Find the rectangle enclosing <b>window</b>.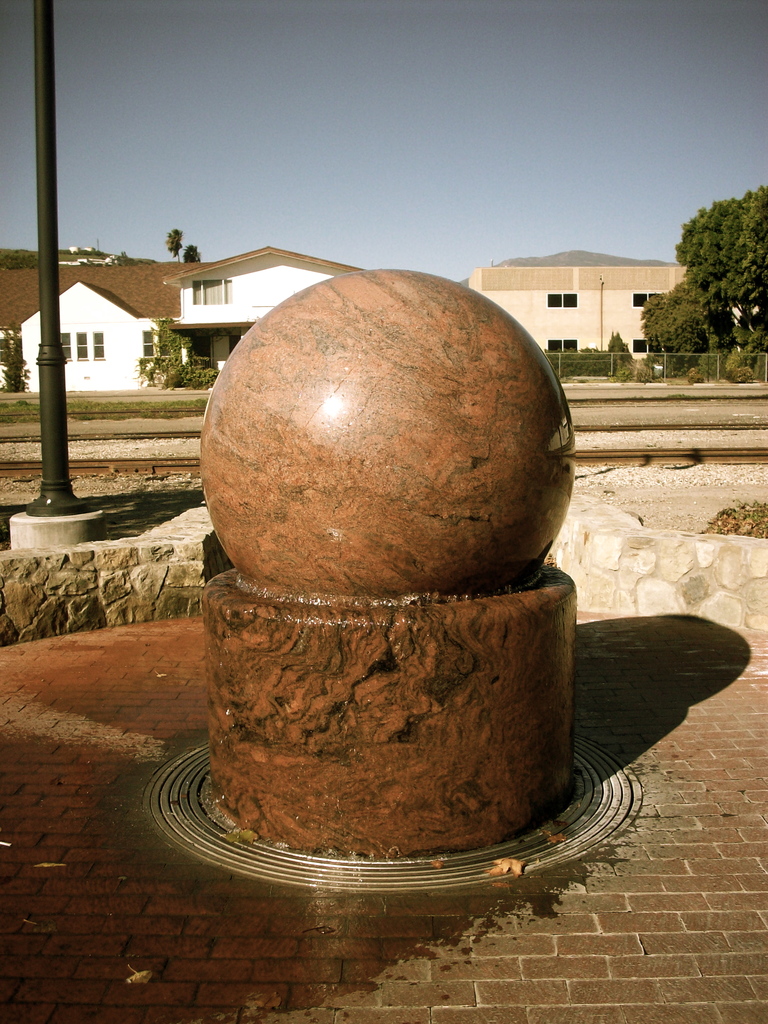
bbox=[629, 338, 662, 353].
